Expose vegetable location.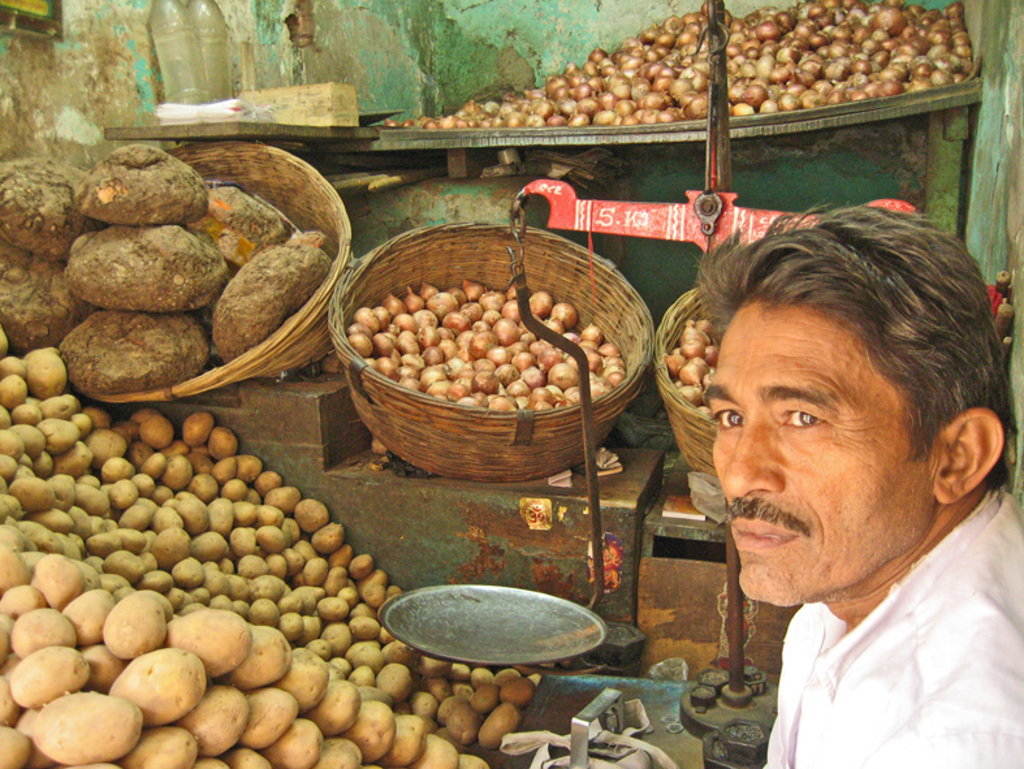
Exposed at {"left": 0, "top": 493, "right": 21, "bottom": 519}.
